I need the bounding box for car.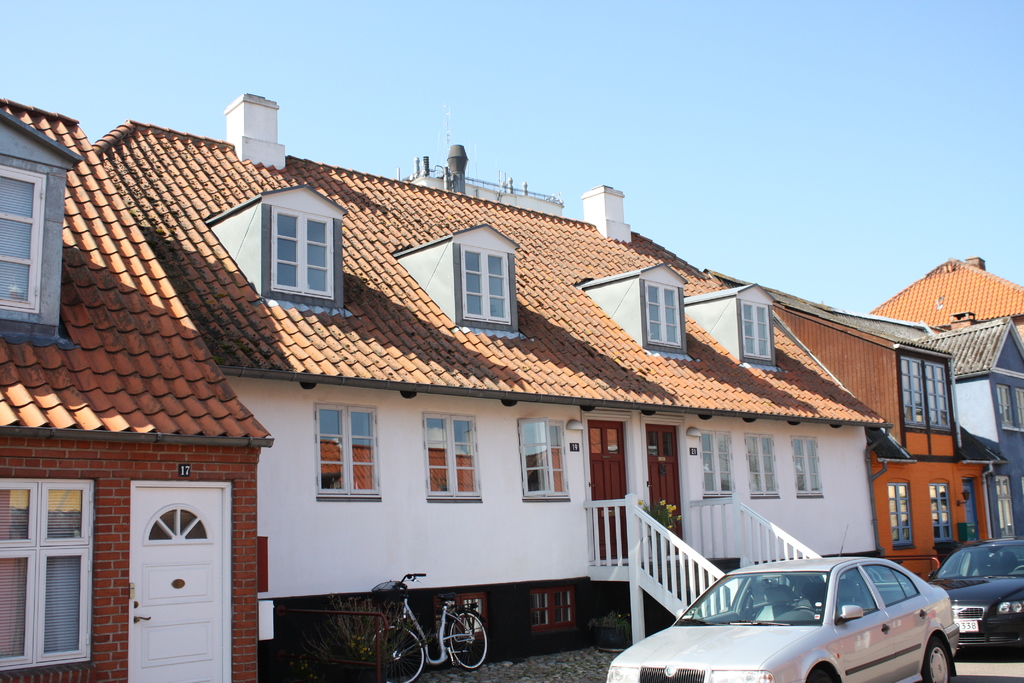
Here it is: (932, 538, 1023, 654).
